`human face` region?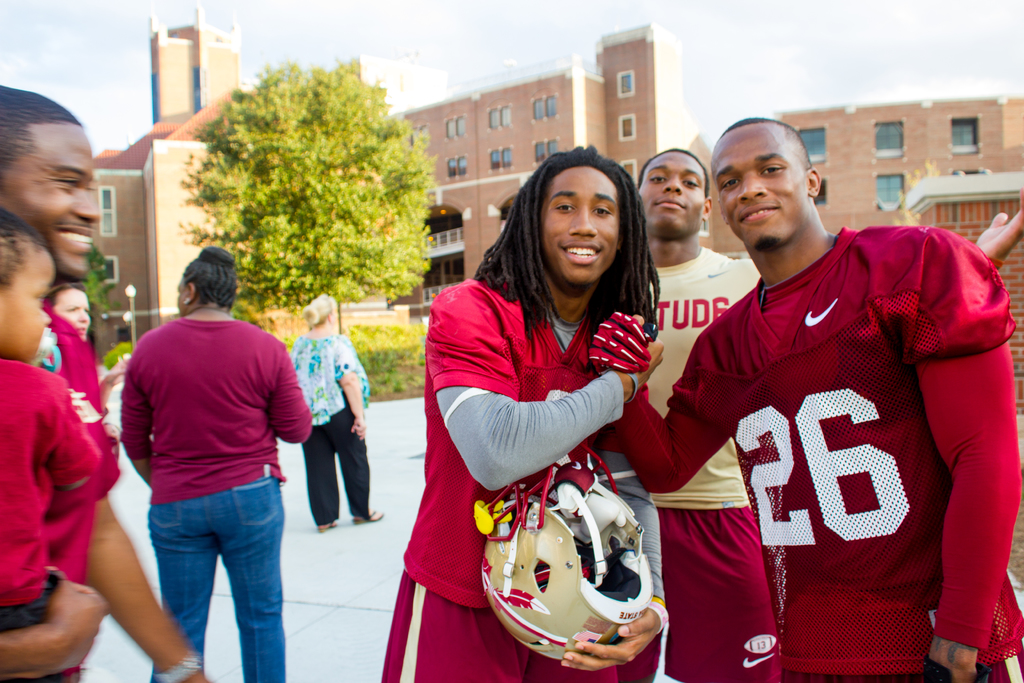
bbox=[636, 154, 705, 239]
